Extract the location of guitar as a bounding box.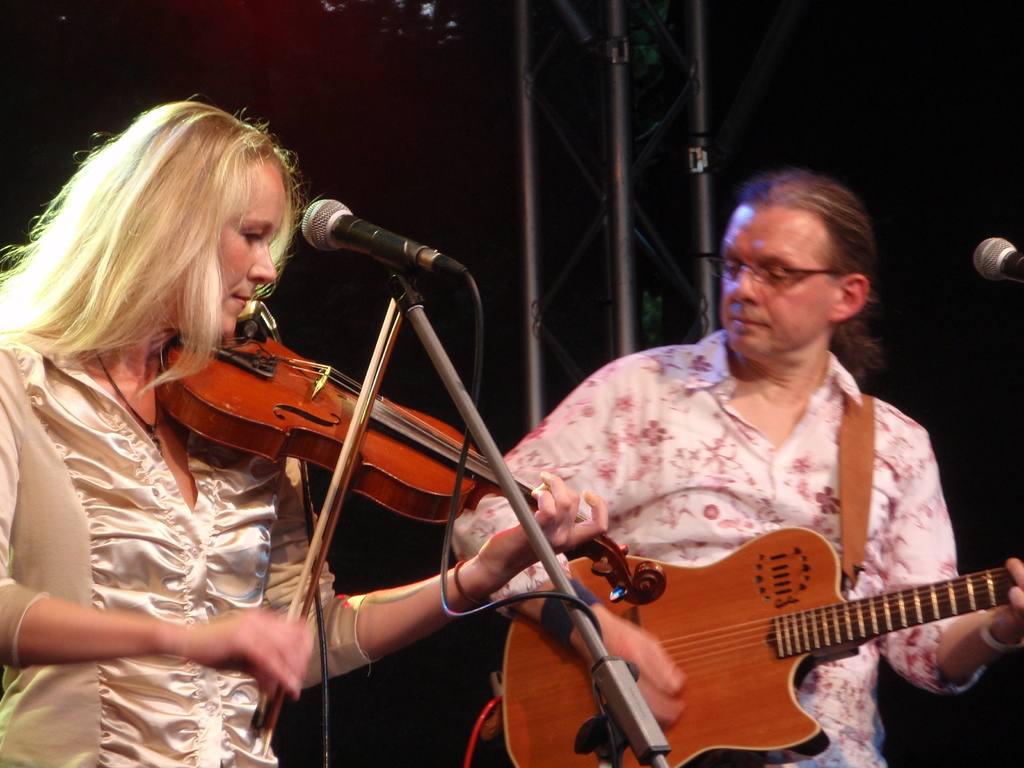
BBox(554, 518, 1021, 753).
